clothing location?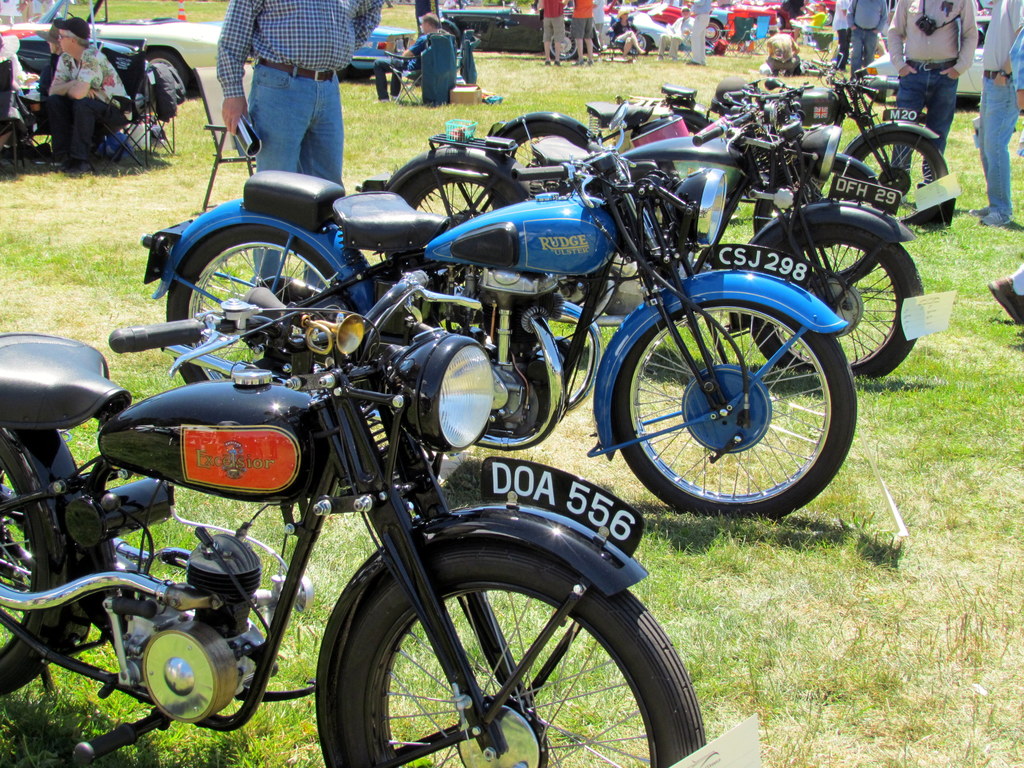
x1=657 y1=16 x2=693 y2=54
